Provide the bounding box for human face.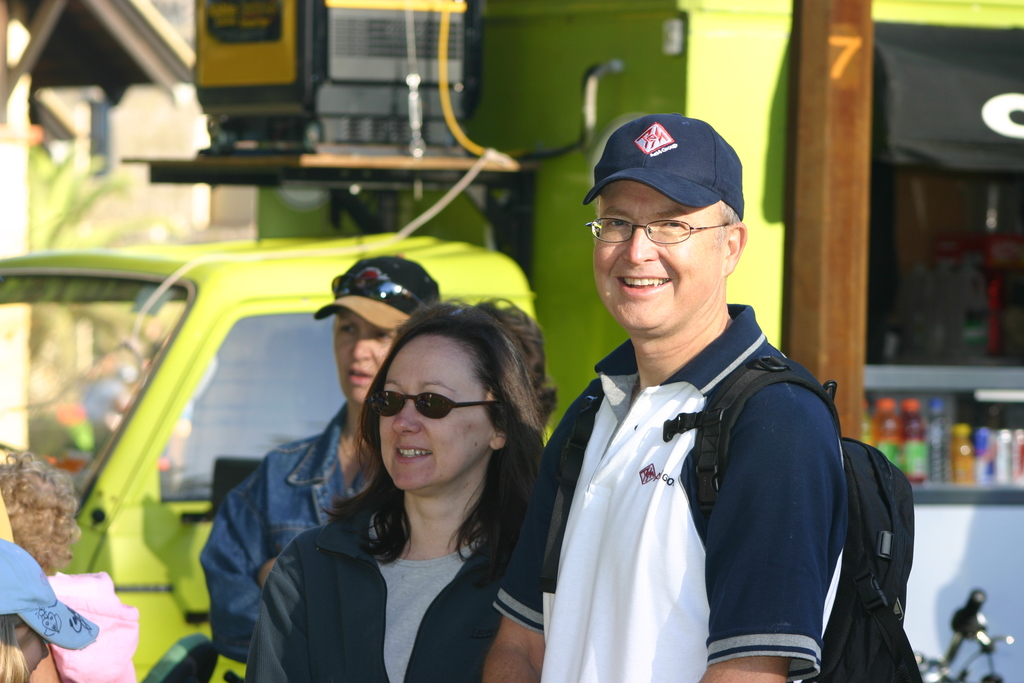
330,320,408,404.
